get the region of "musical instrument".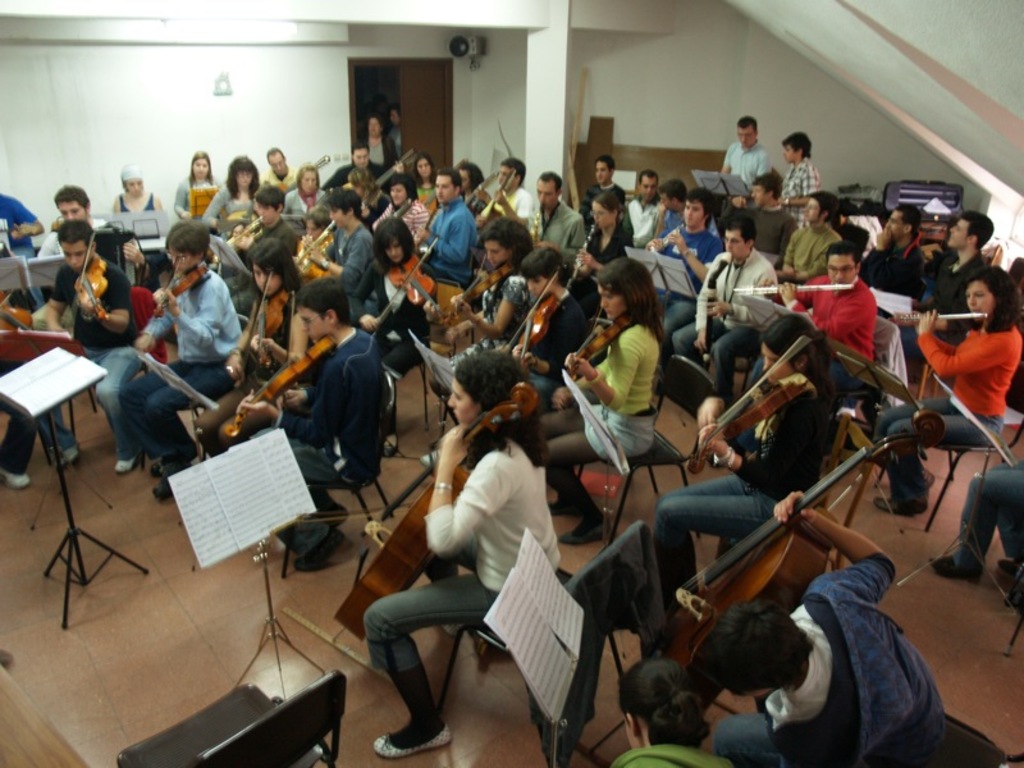
detection(495, 269, 562, 374).
